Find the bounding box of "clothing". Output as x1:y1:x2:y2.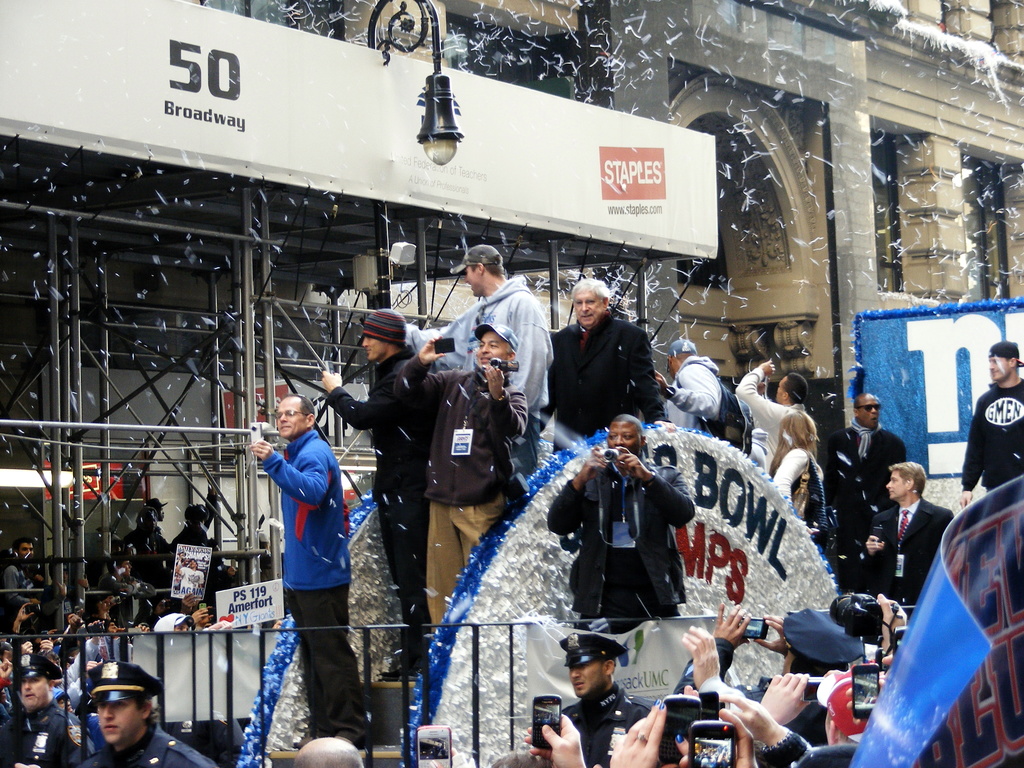
540:309:664:445.
